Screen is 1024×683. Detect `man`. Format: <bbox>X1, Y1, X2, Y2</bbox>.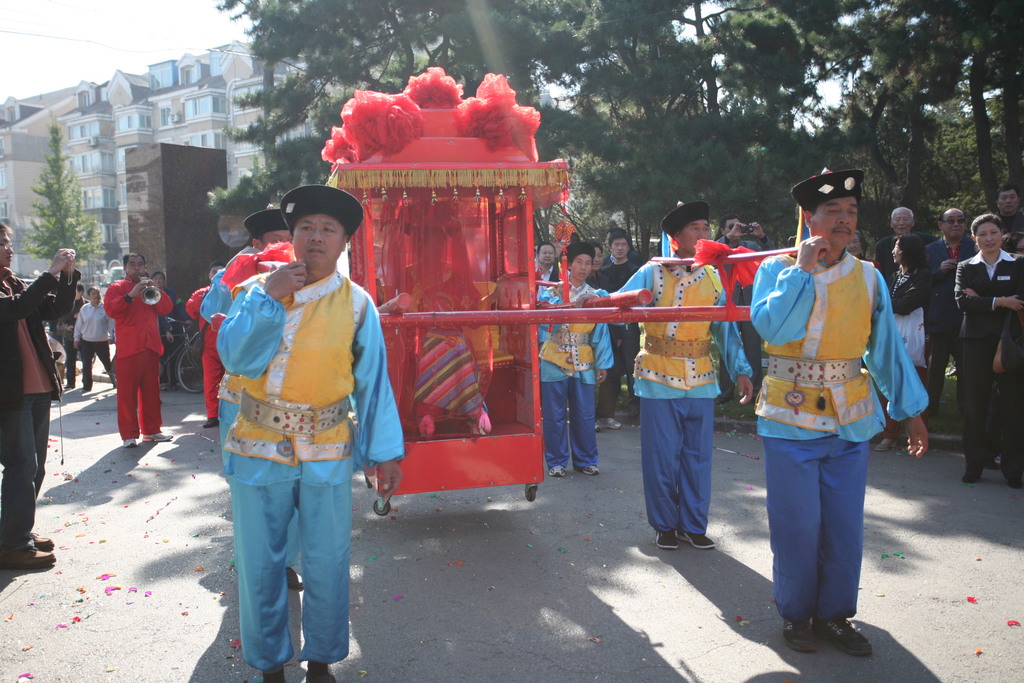
<bbox>0, 218, 82, 572</bbox>.
